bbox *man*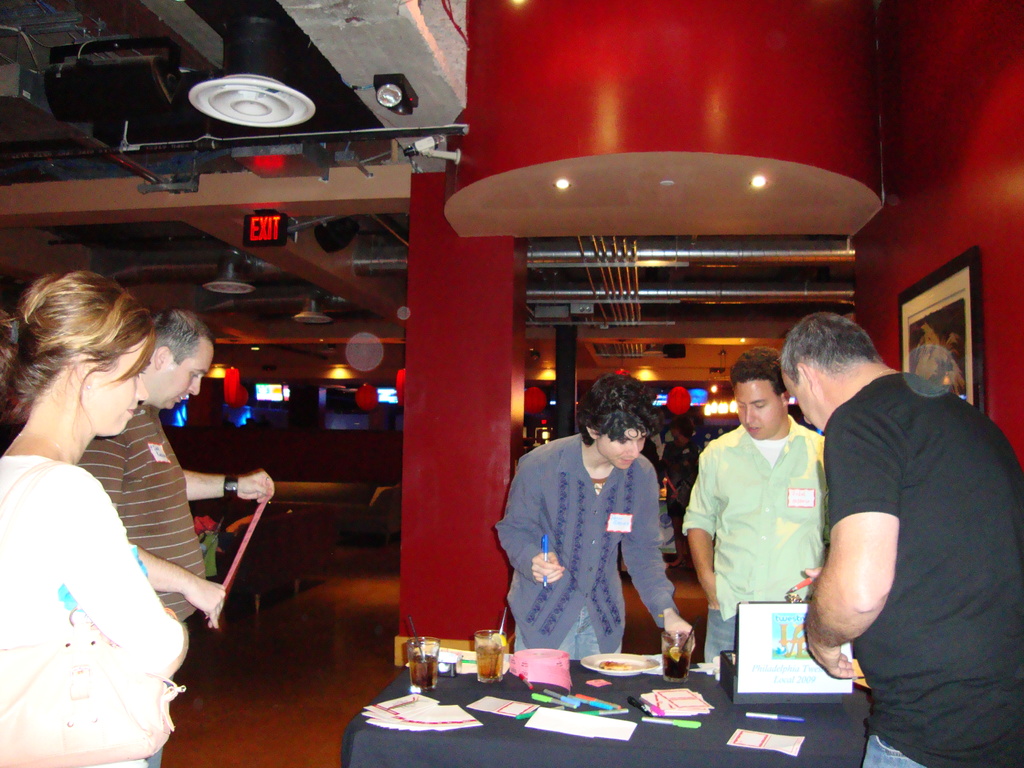
[x1=780, y1=312, x2=1023, y2=767]
